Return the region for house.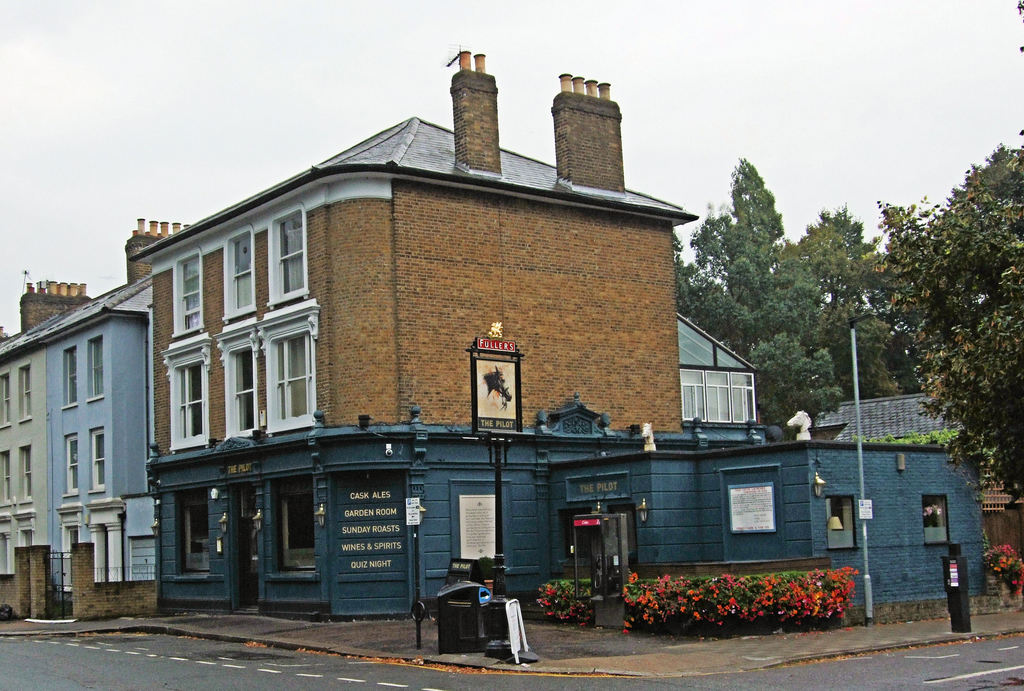
l=117, t=72, r=848, b=613.
